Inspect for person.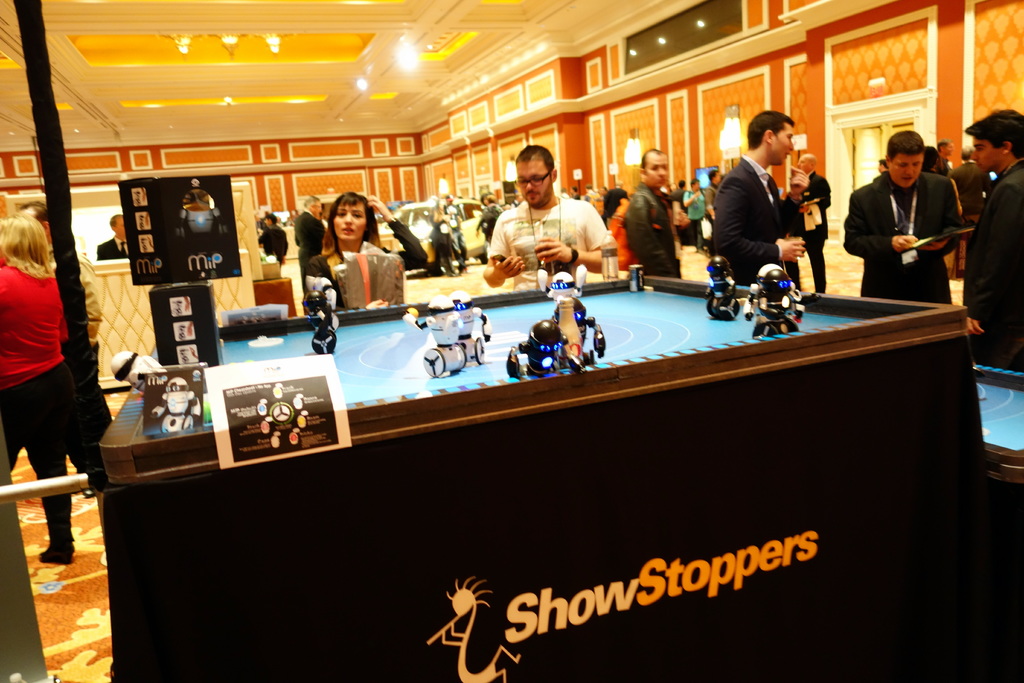
Inspection: left=304, top=193, right=426, bottom=313.
